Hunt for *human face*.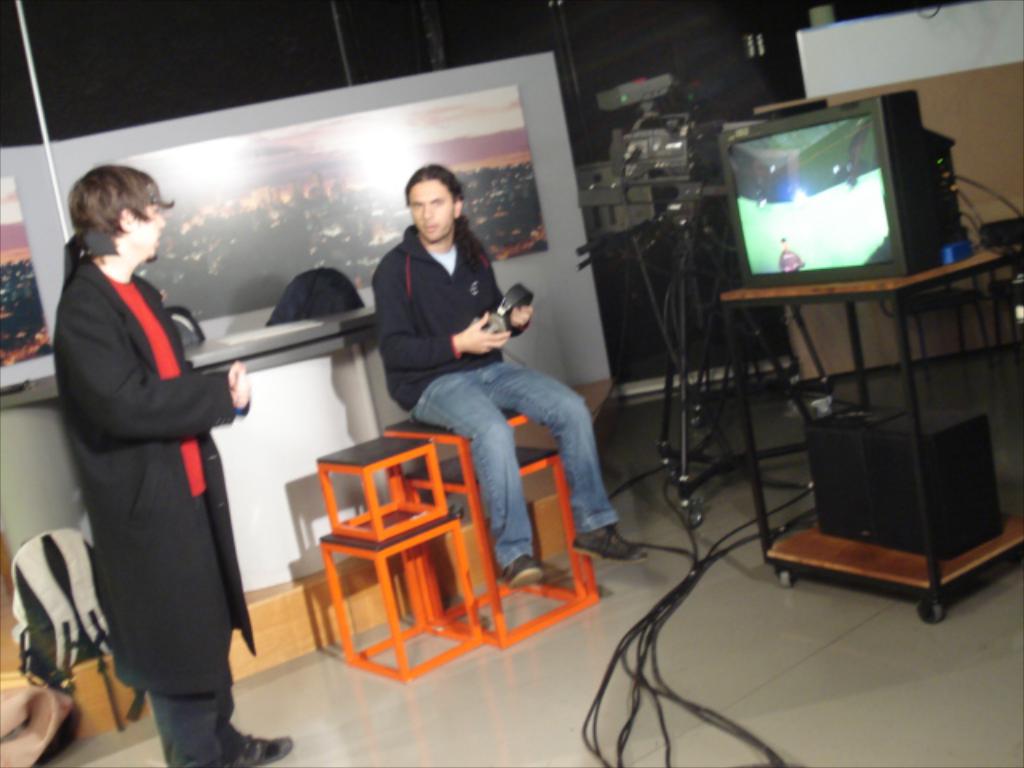
Hunted down at [411,174,458,237].
